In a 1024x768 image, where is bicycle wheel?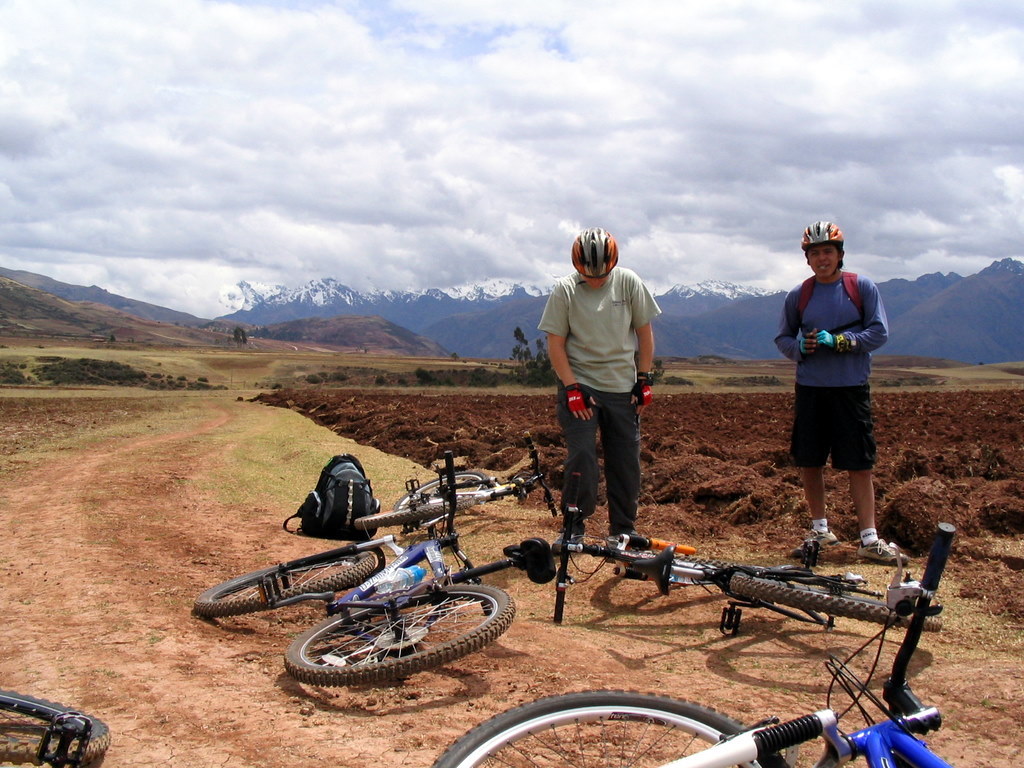
(718, 579, 915, 652).
